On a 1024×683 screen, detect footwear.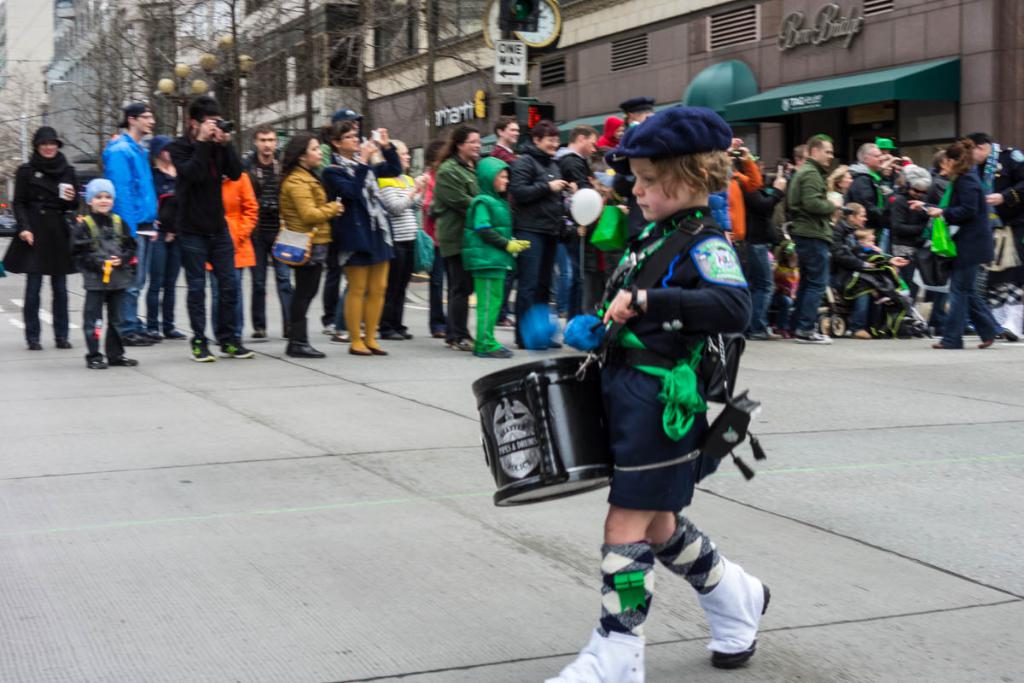
locate(932, 340, 947, 348).
